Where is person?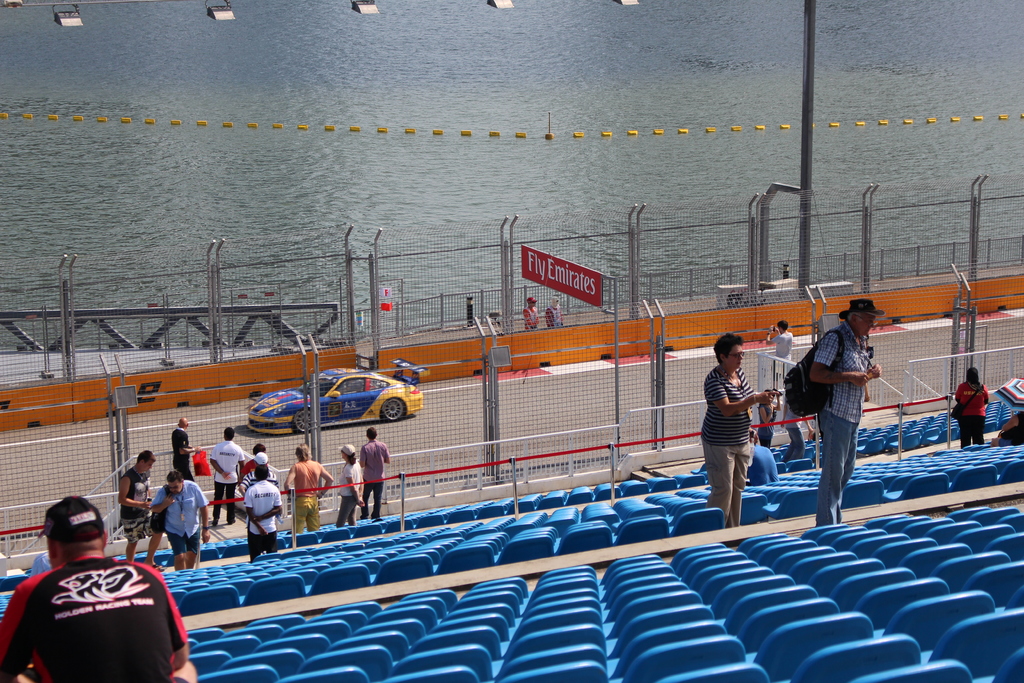
{"x1": 986, "y1": 408, "x2": 1023, "y2": 450}.
